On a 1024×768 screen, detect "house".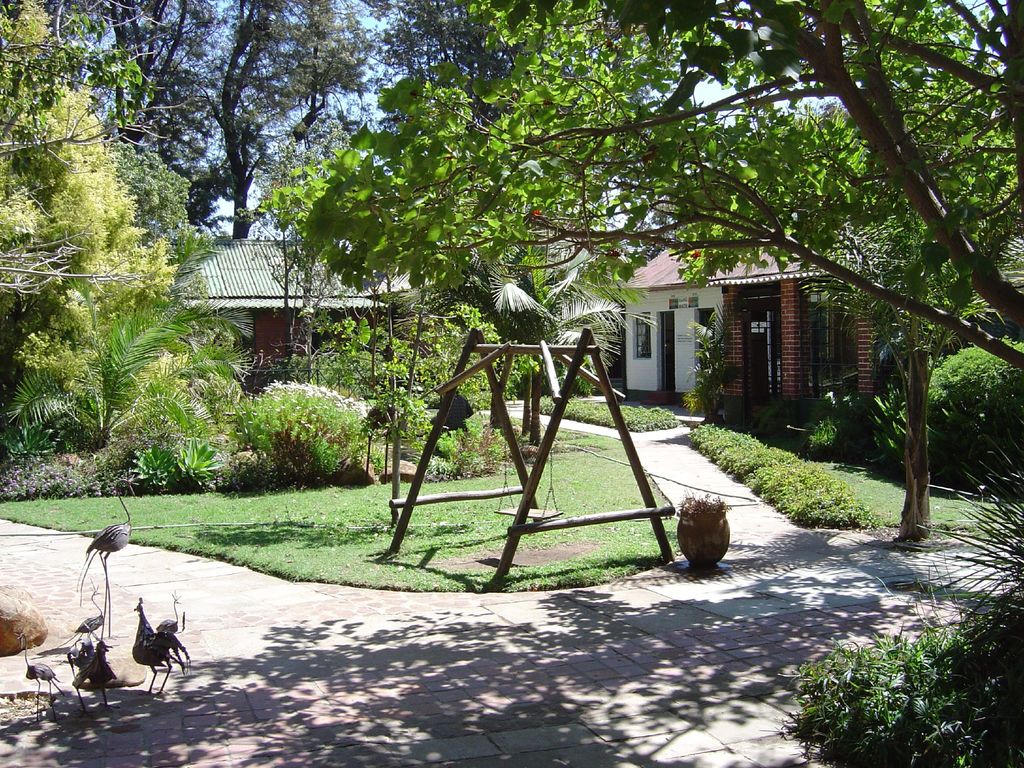
crop(605, 257, 888, 421).
